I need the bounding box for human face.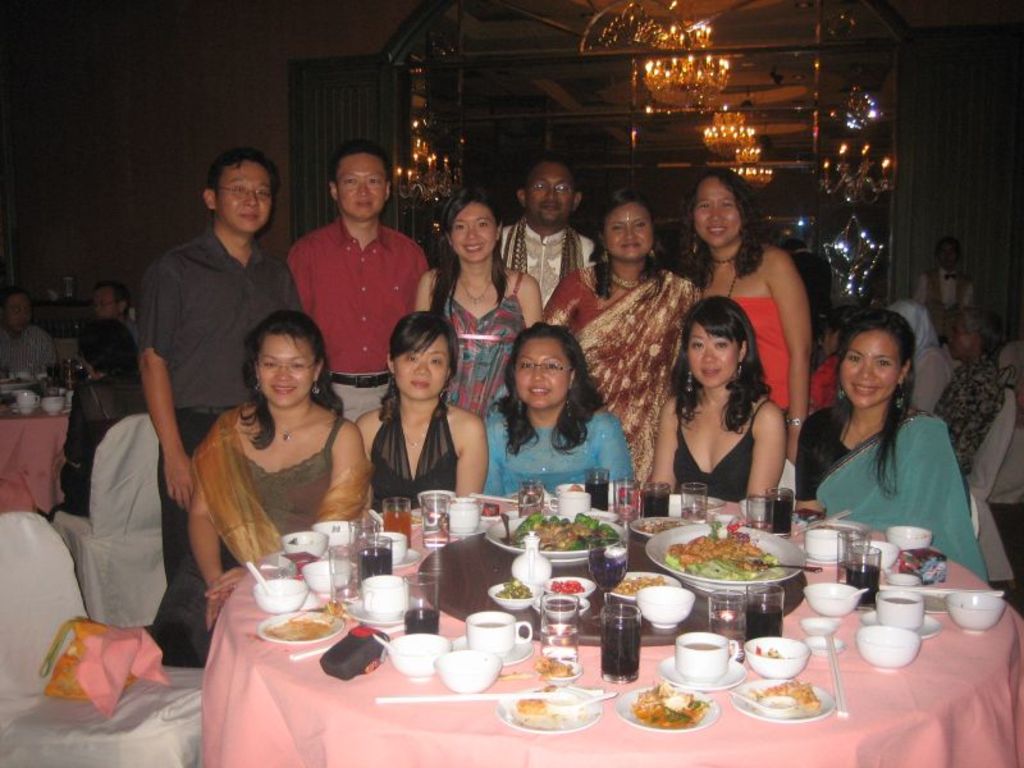
Here it is: {"left": 392, "top": 333, "right": 447, "bottom": 397}.
